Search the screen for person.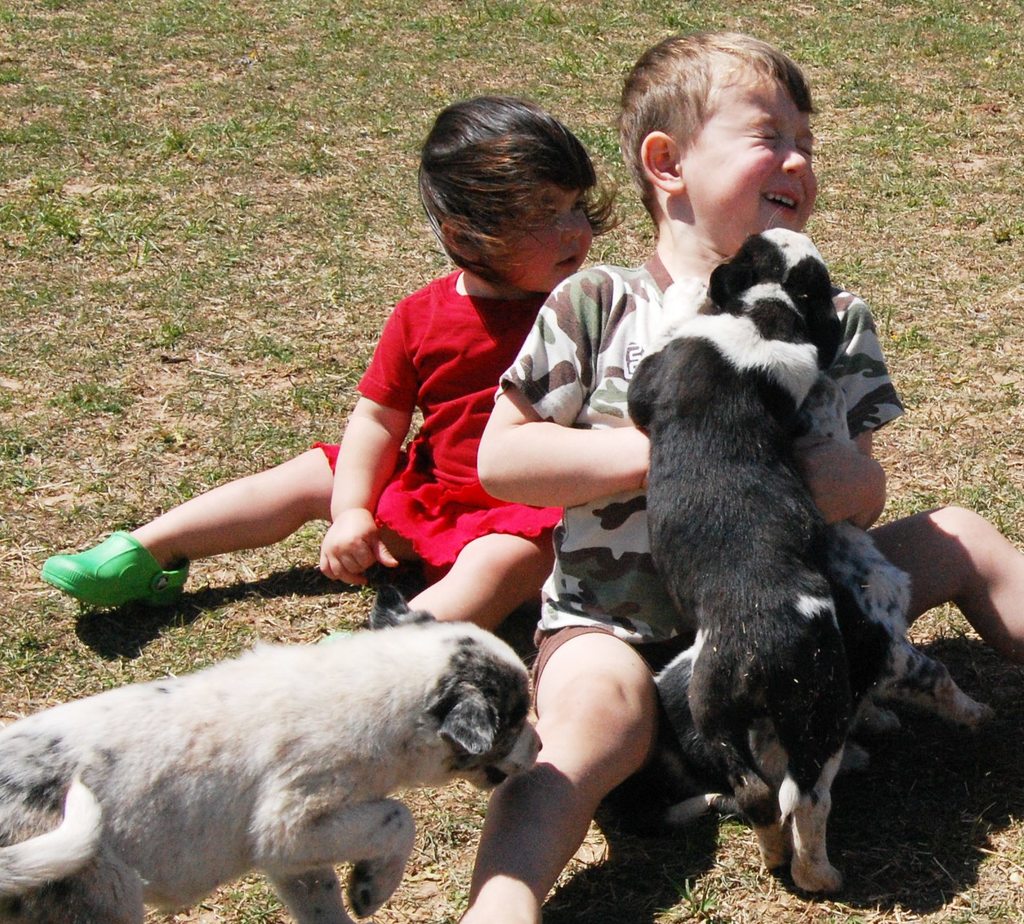
Found at crop(34, 95, 627, 630).
